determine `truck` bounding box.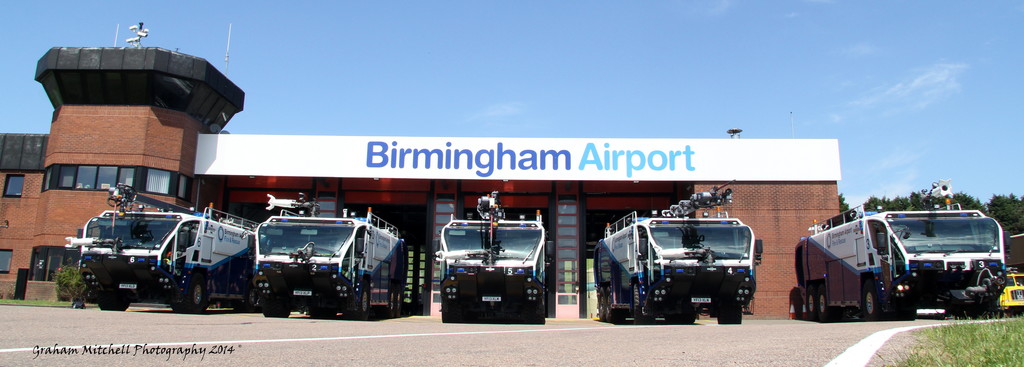
Determined: {"x1": 587, "y1": 183, "x2": 763, "y2": 326}.
